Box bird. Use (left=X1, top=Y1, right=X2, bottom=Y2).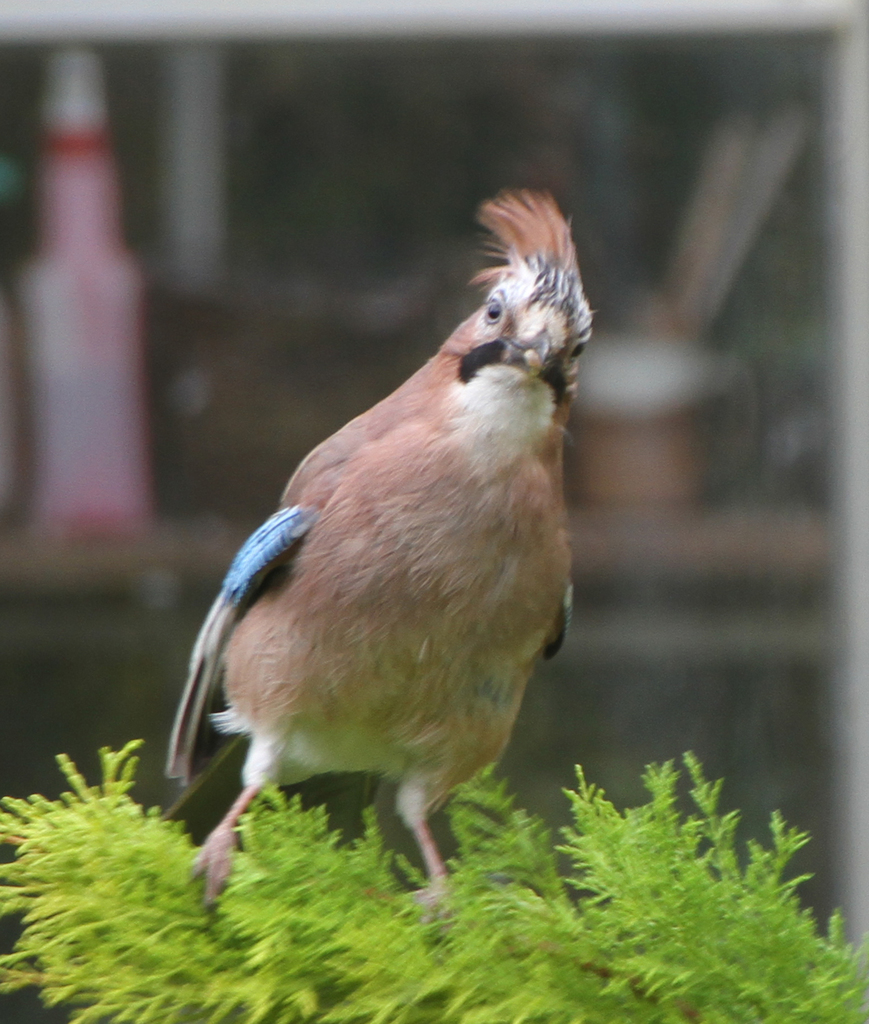
(left=157, top=190, right=581, bottom=914).
